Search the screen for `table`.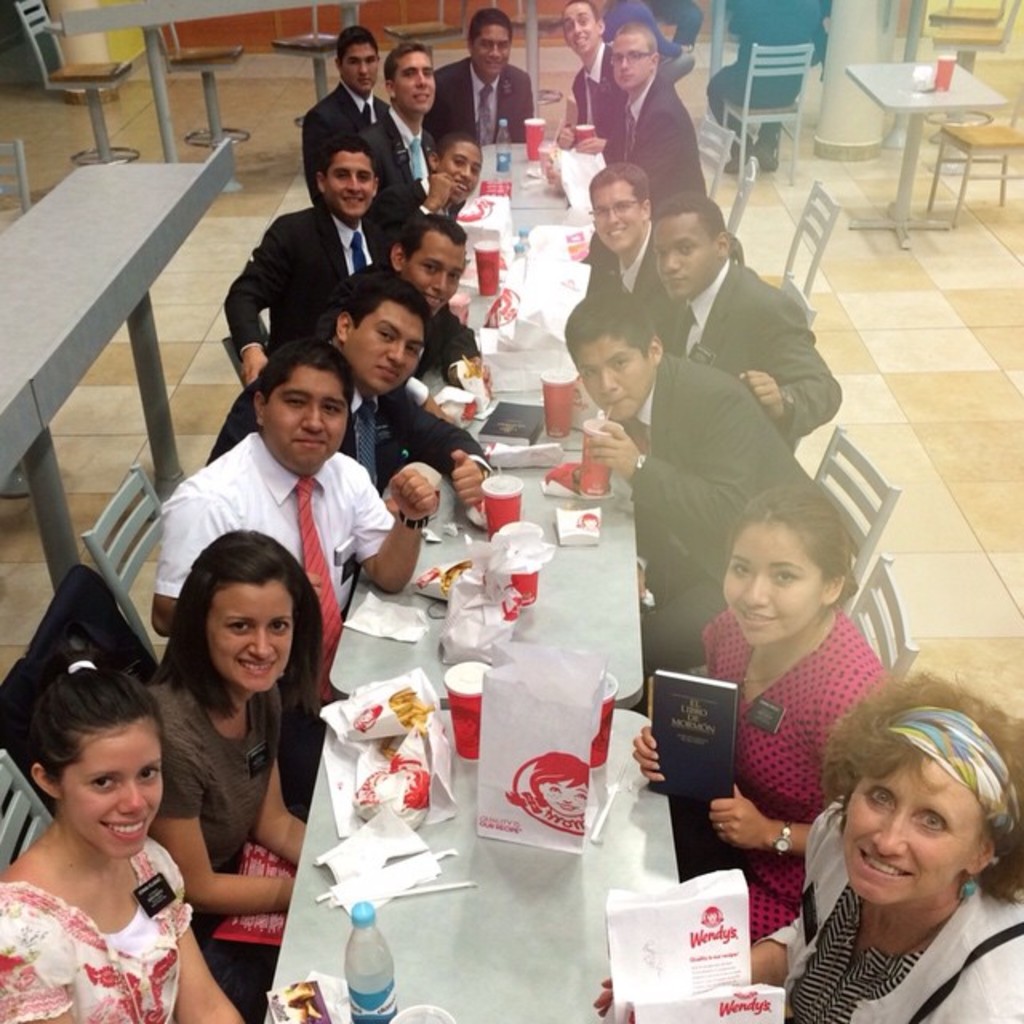
Found at <region>262, 144, 685, 1022</region>.
